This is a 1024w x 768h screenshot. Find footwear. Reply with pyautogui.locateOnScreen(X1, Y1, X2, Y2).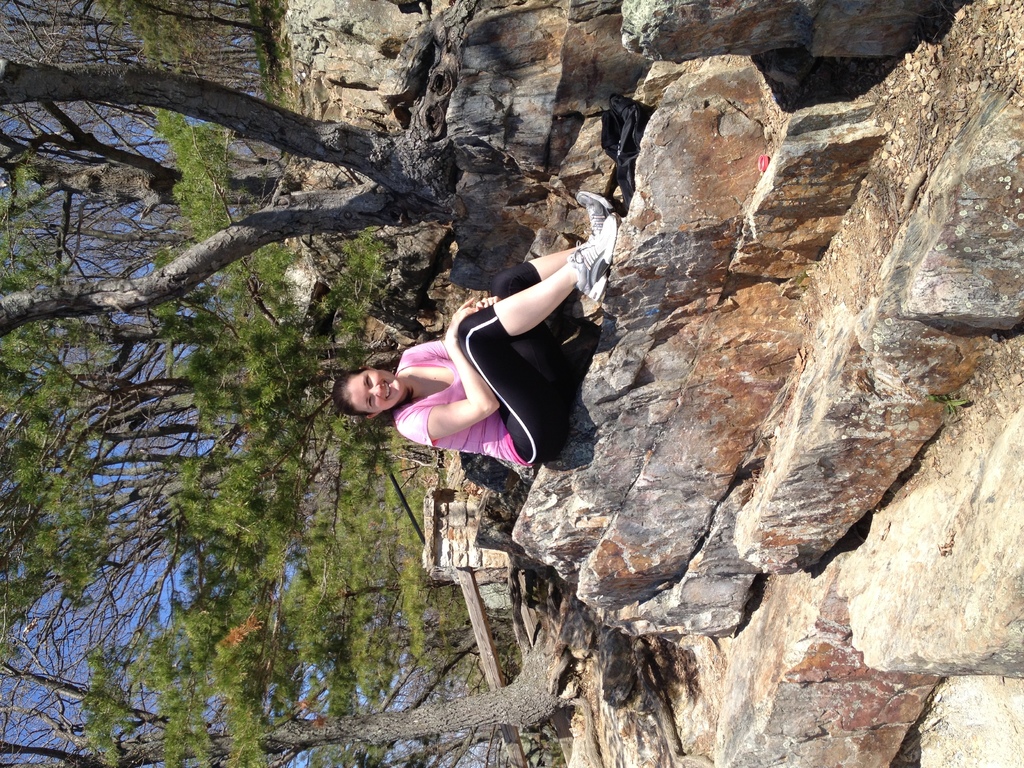
pyautogui.locateOnScreen(573, 211, 613, 307).
